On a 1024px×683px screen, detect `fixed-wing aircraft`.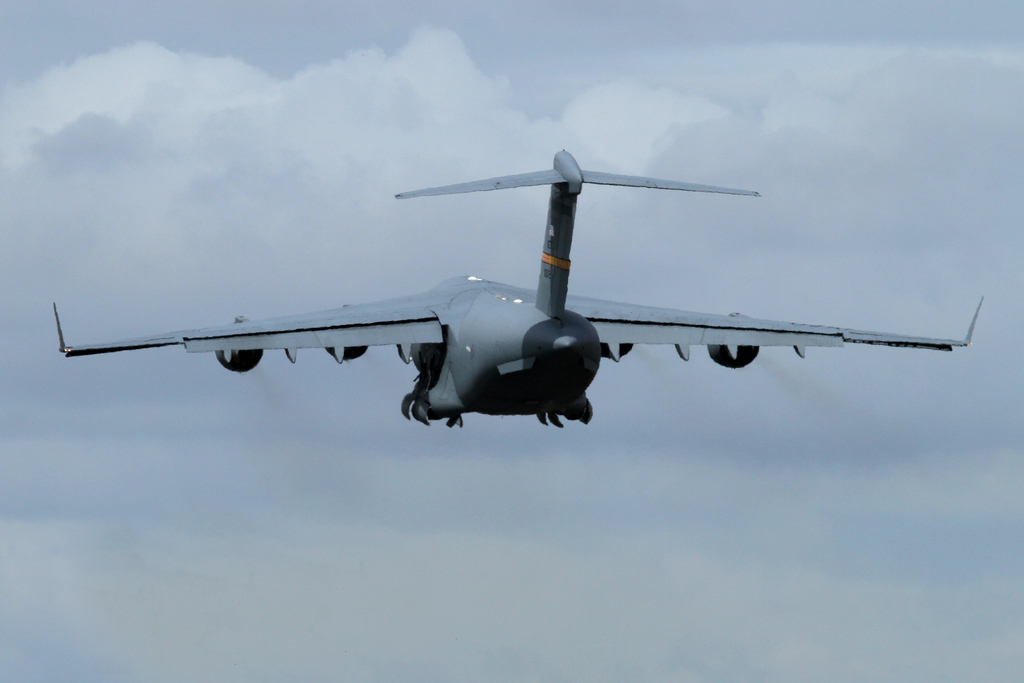
[48,140,986,428].
